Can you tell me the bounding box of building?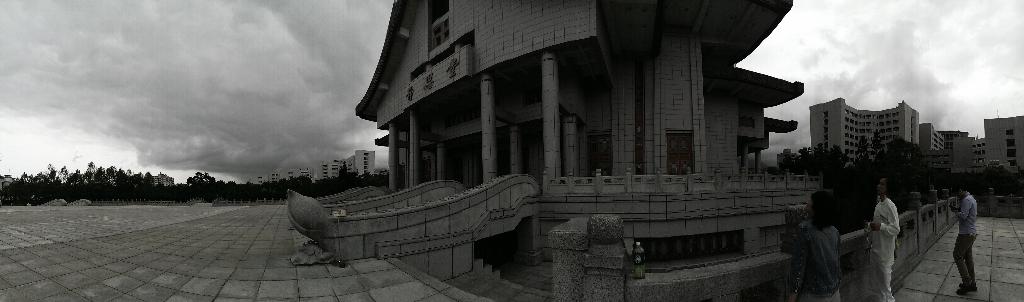
(x1=286, y1=0, x2=812, y2=301).
